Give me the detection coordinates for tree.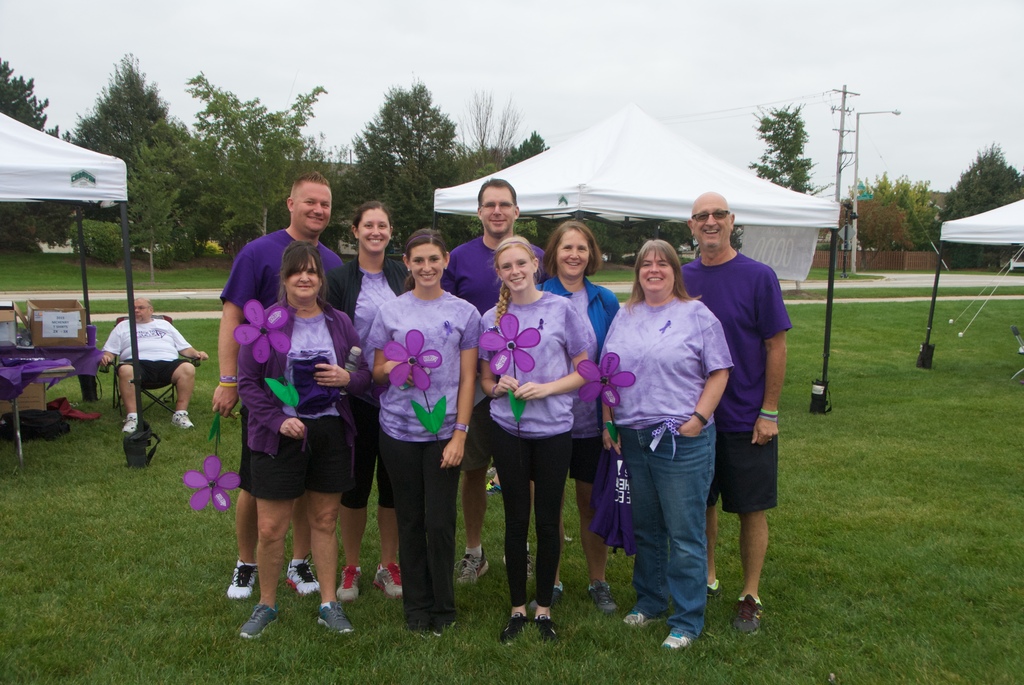
<box>0,59,70,255</box>.
